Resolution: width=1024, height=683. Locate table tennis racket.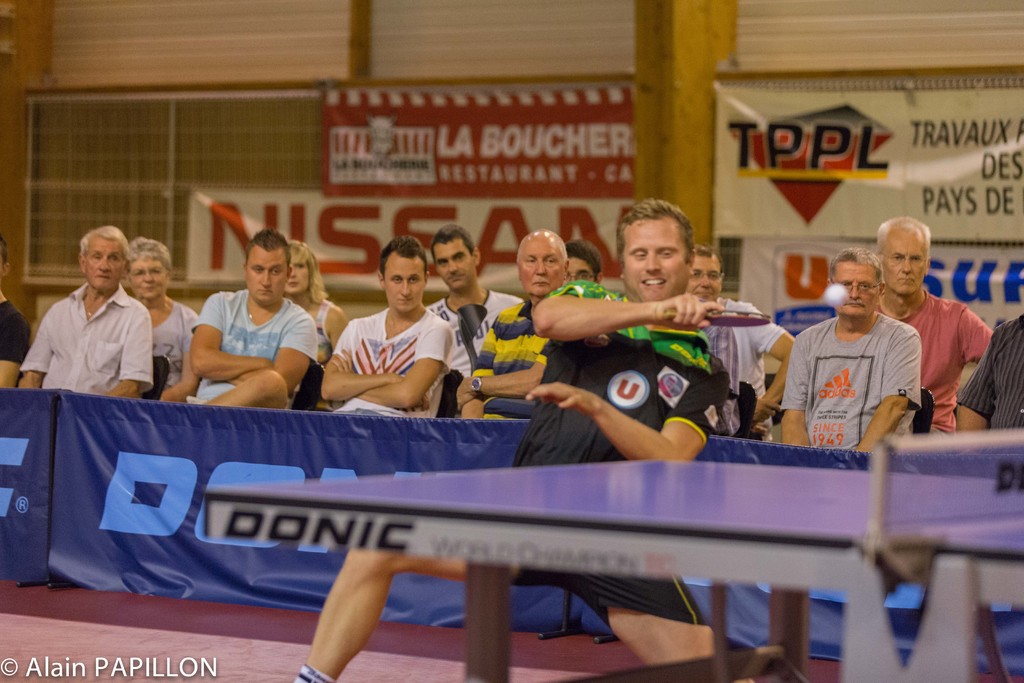
650/306/774/331.
